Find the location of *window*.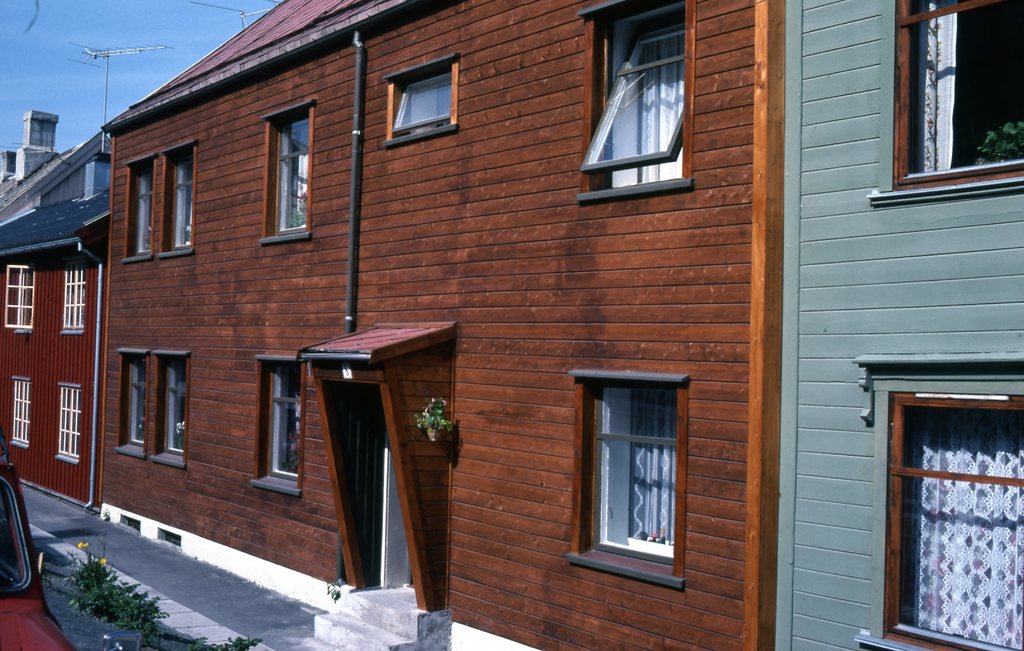
Location: region(160, 138, 196, 256).
